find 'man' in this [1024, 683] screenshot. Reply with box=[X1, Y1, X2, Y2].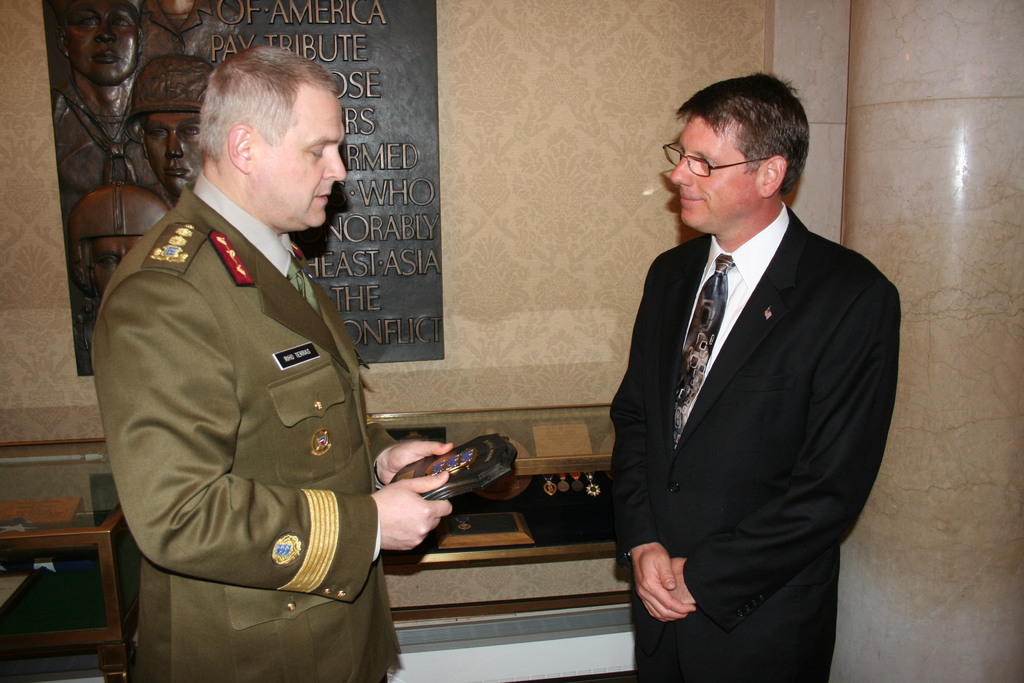
box=[88, 29, 406, 671].
